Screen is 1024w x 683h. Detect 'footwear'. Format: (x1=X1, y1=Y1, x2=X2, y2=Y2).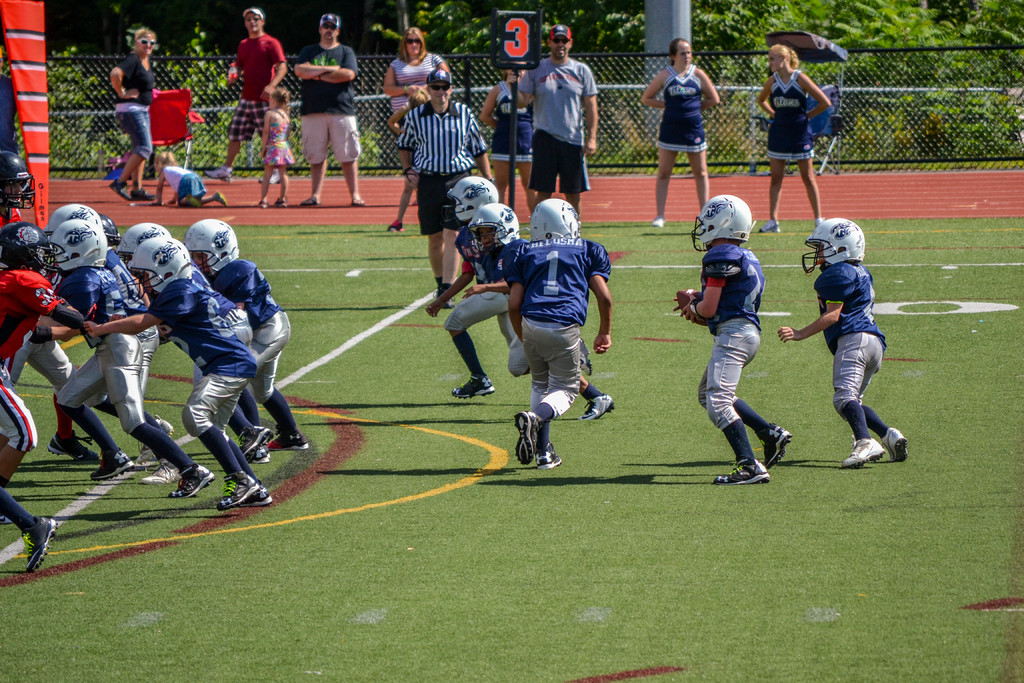
(x1=0, y1=516, x2=10, y2=523).
